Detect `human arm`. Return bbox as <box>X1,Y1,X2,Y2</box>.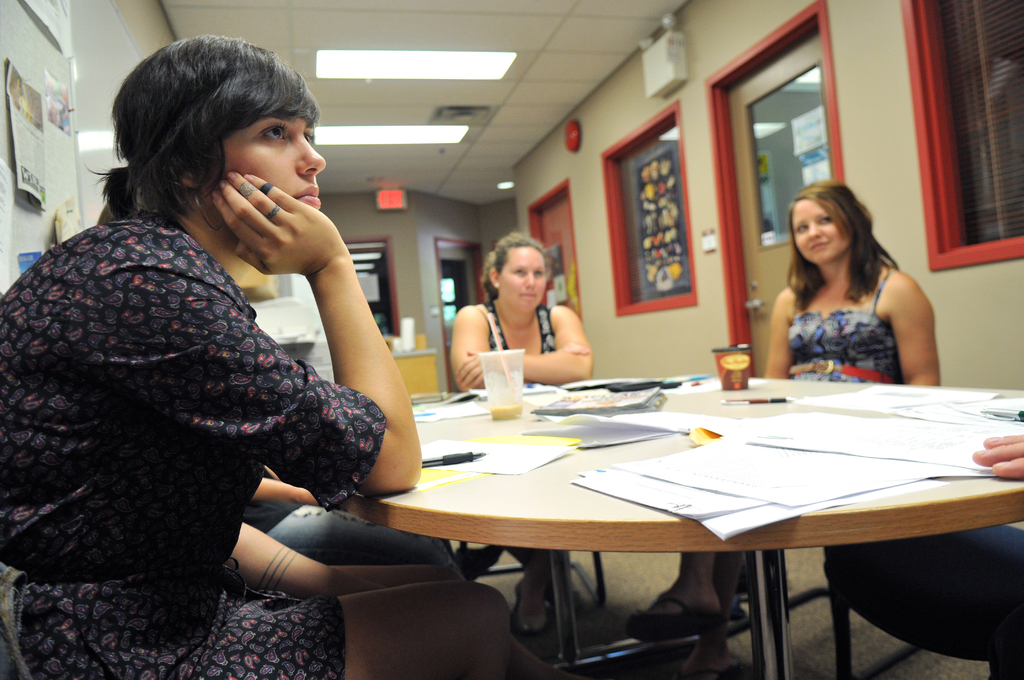
<box>456,298,591,380</box>.
